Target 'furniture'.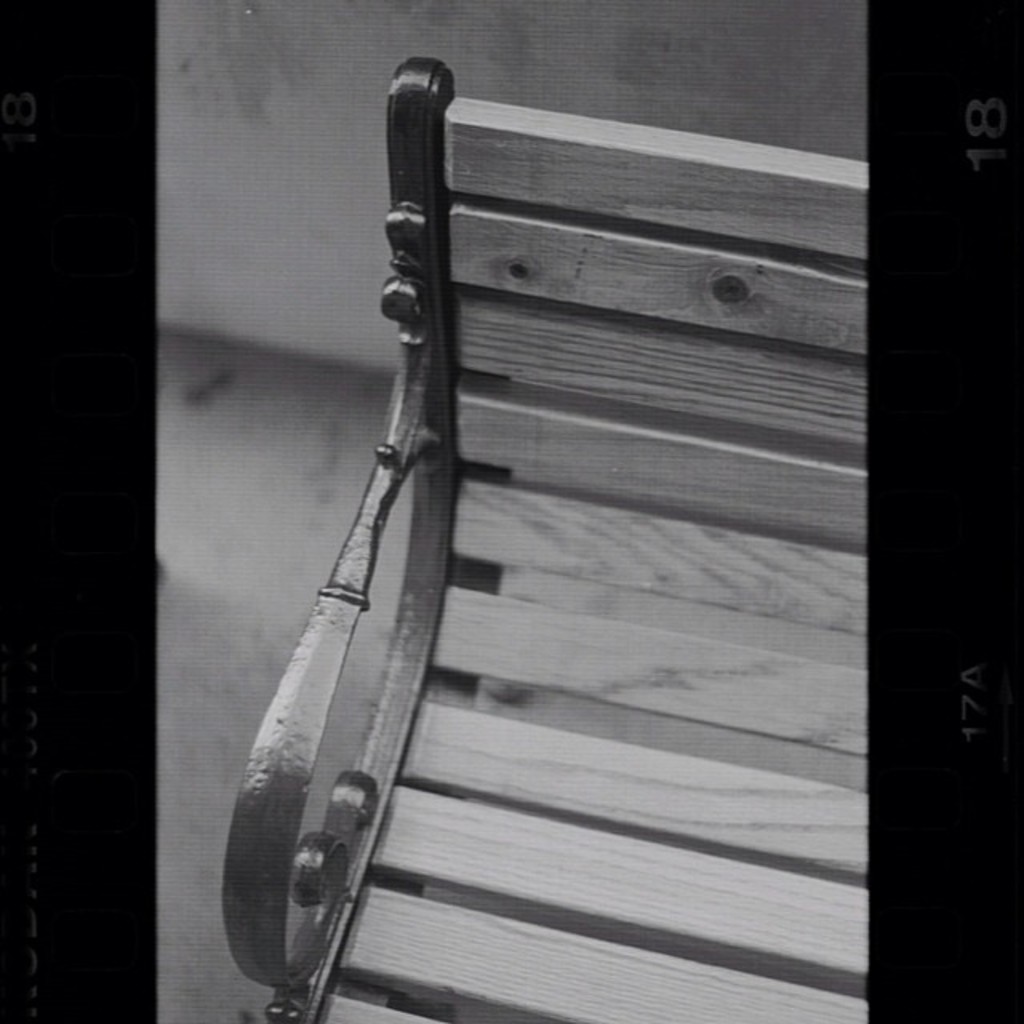
Target region: detection(221, 59, 872, 1022).
